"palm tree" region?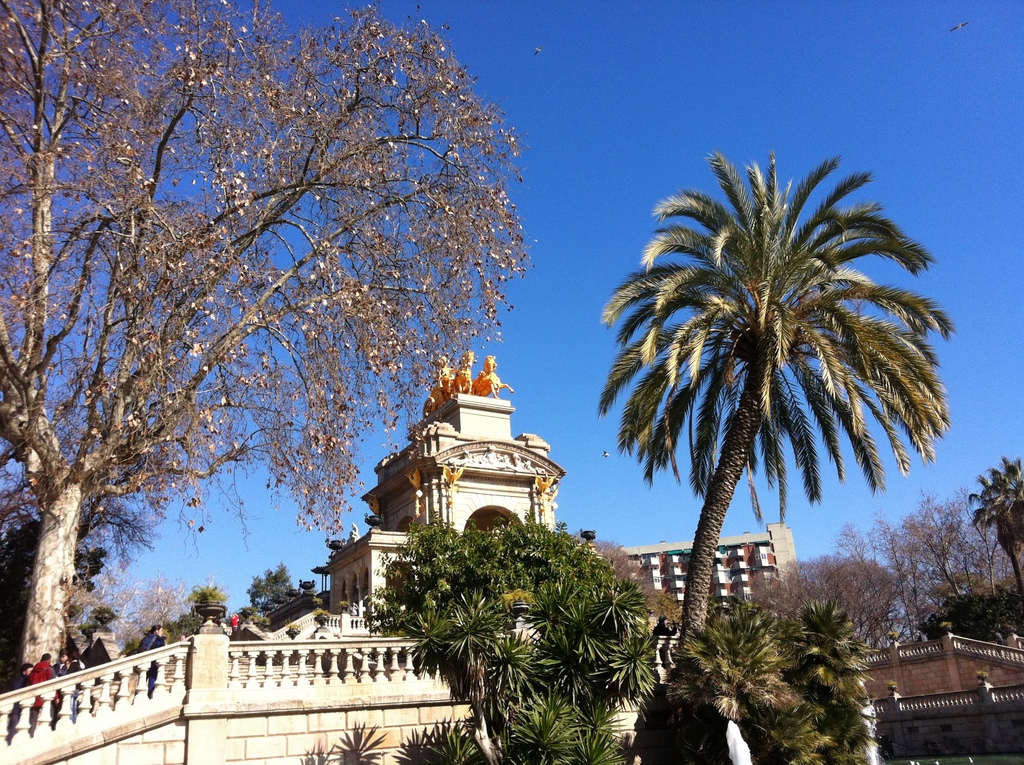
bbox=[624, 173, 933, 679]
